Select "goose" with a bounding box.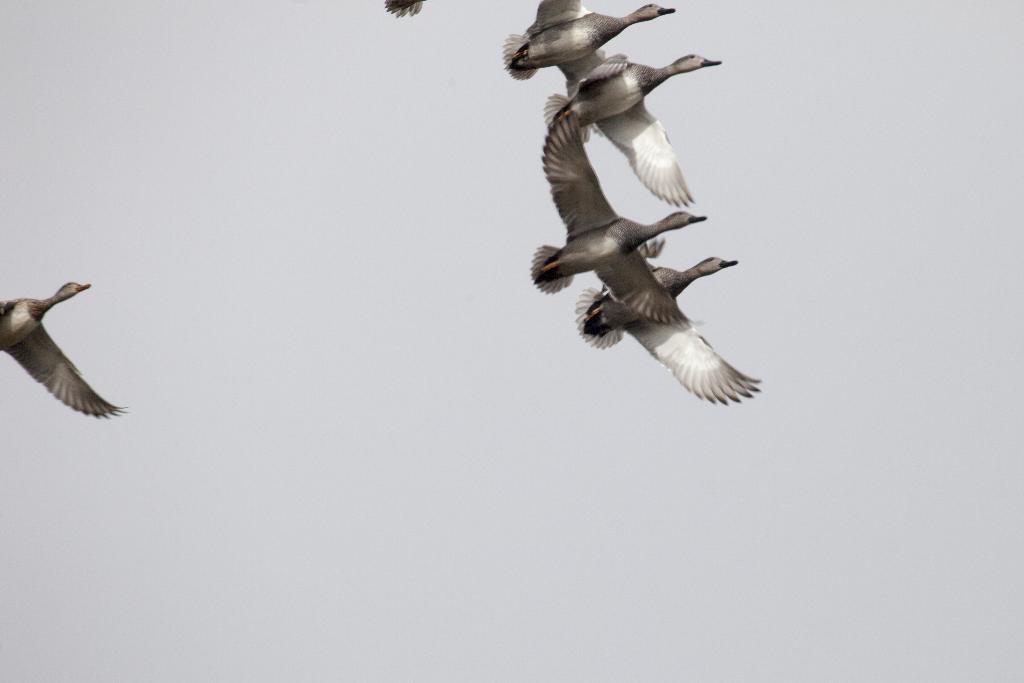
pyautogui.locateOnScreen(504, 0, 673, 89).
